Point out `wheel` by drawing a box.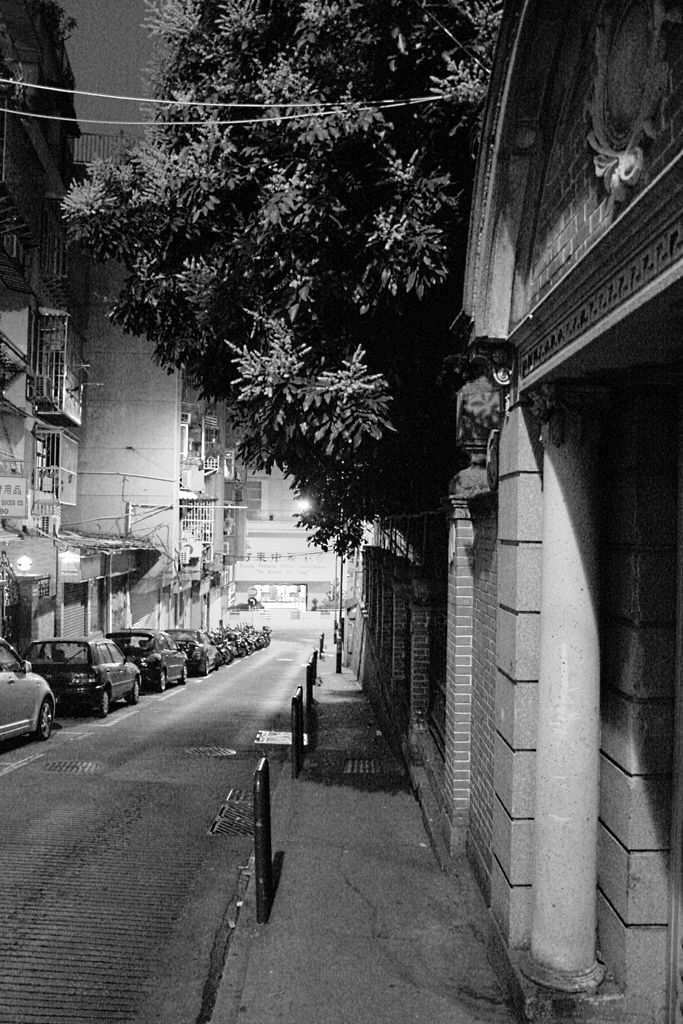
156, 669, 166, 692.
